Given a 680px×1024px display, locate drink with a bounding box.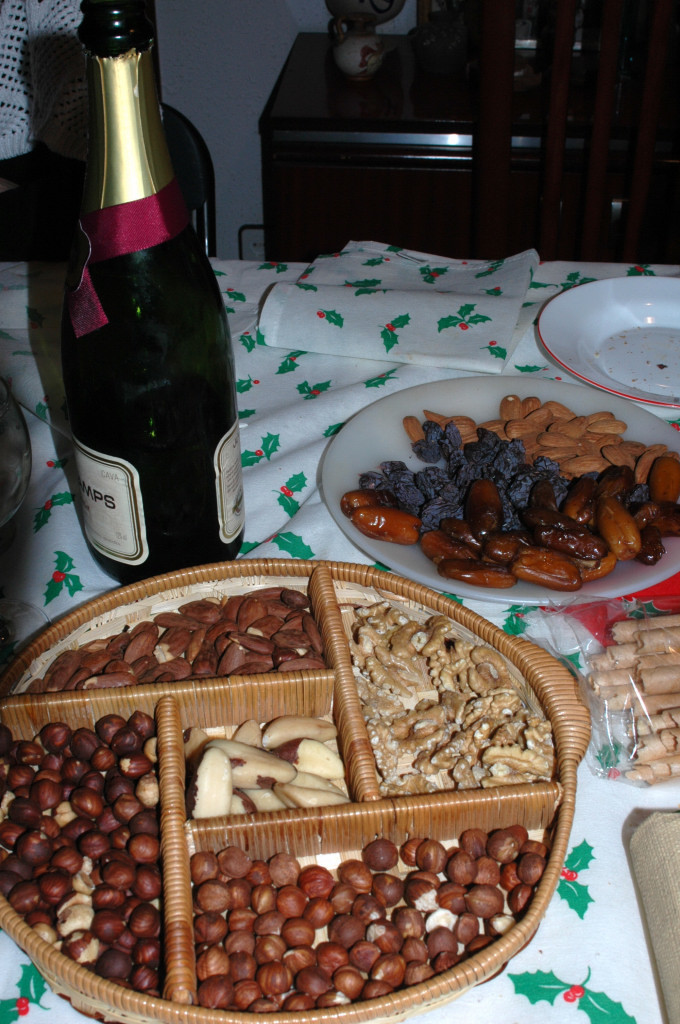
Located: 53 70 227 589.
